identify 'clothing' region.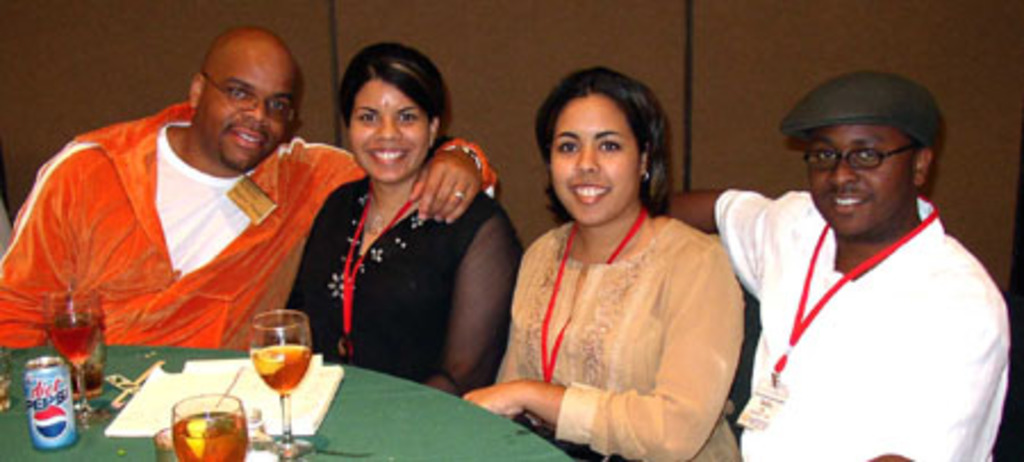
Region: 505:207:751:460.
